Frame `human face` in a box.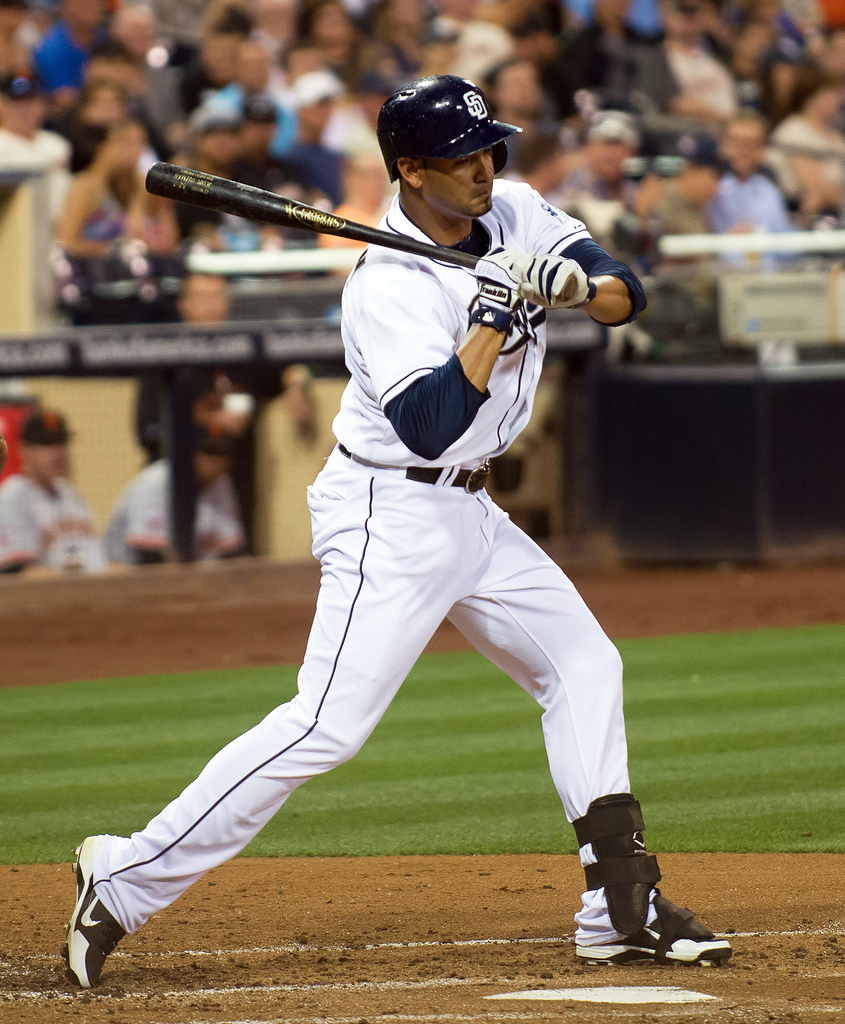
[725,124,764,173].
